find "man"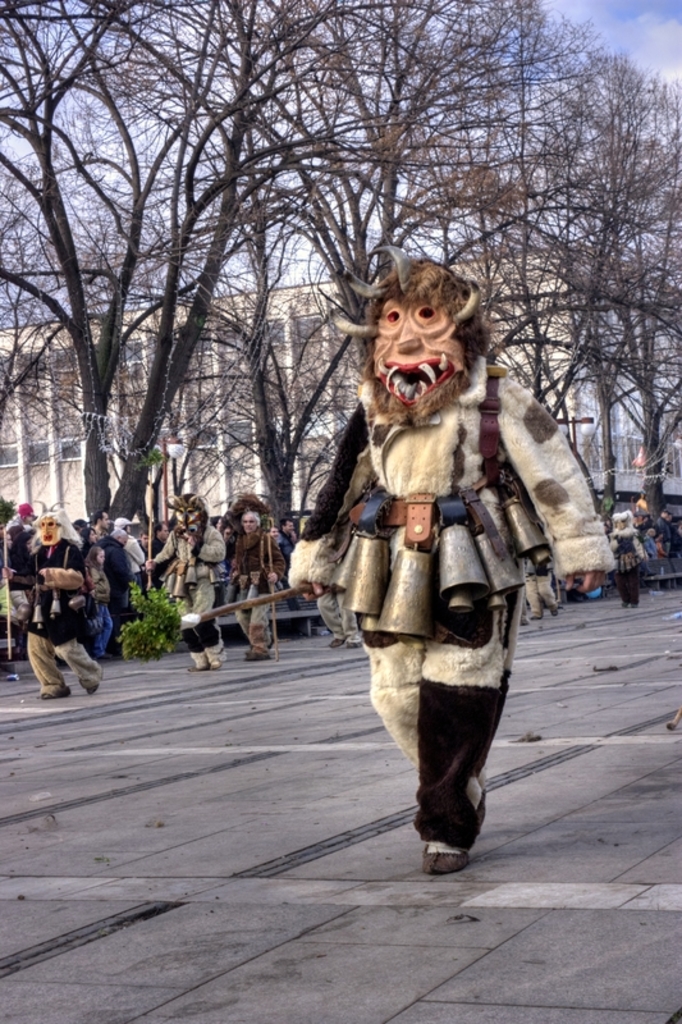
113:517:142:595
